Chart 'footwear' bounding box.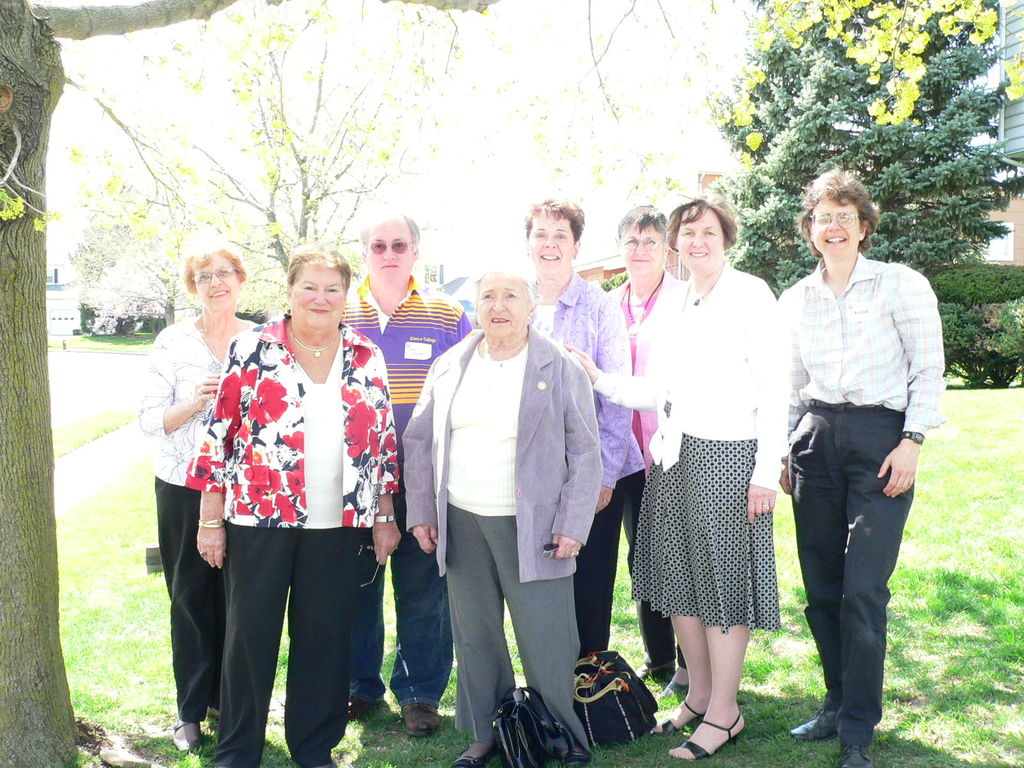
Charted: 657:675:692:697.
